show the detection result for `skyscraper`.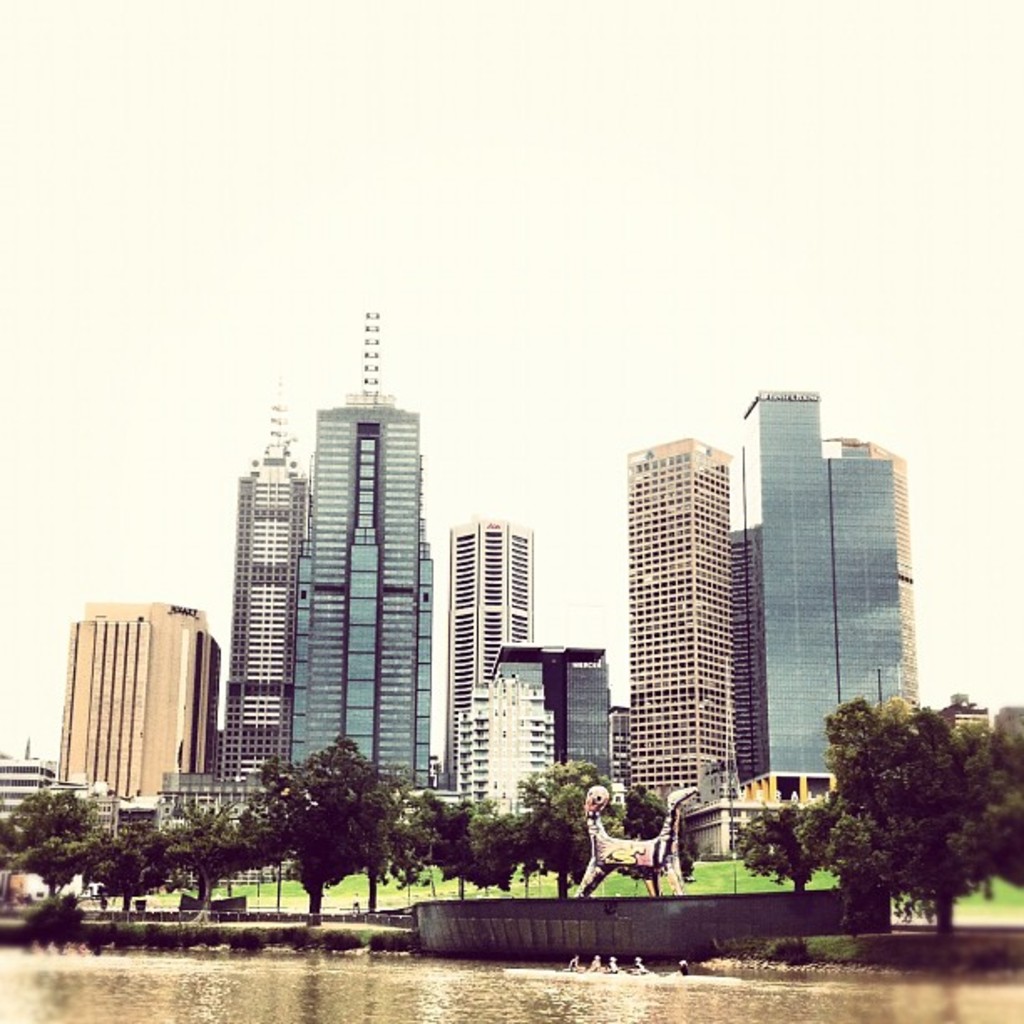
624/442/735/823.
